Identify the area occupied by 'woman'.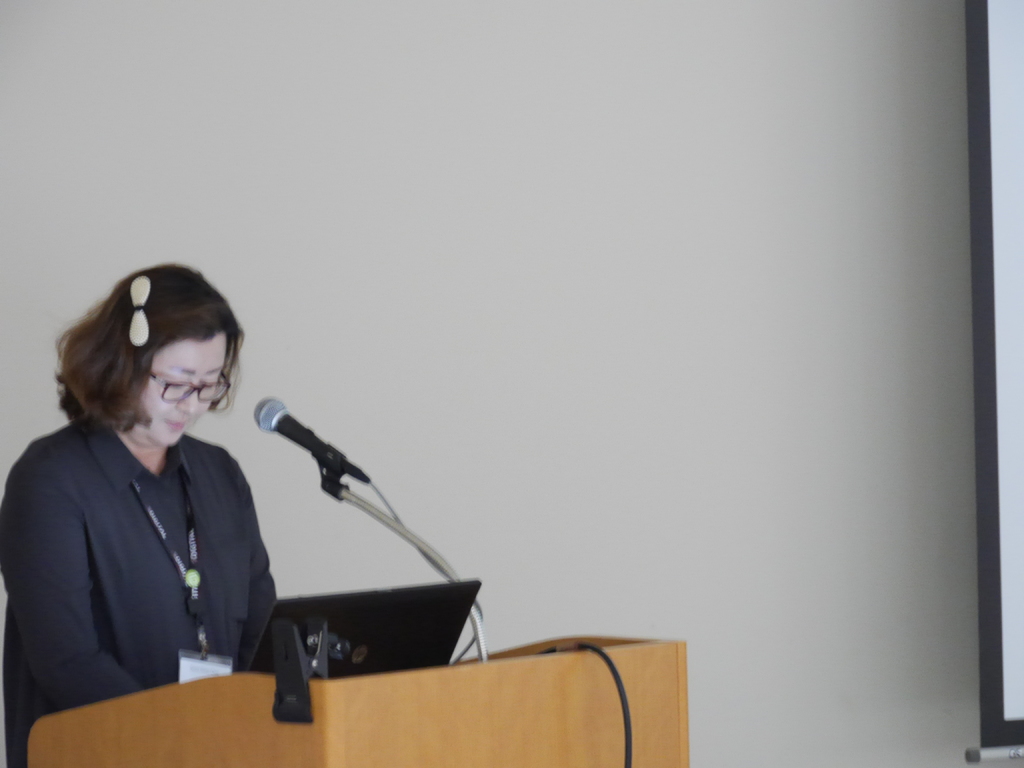
Area: x1=17, y1=249, x2=287, y2=756.
